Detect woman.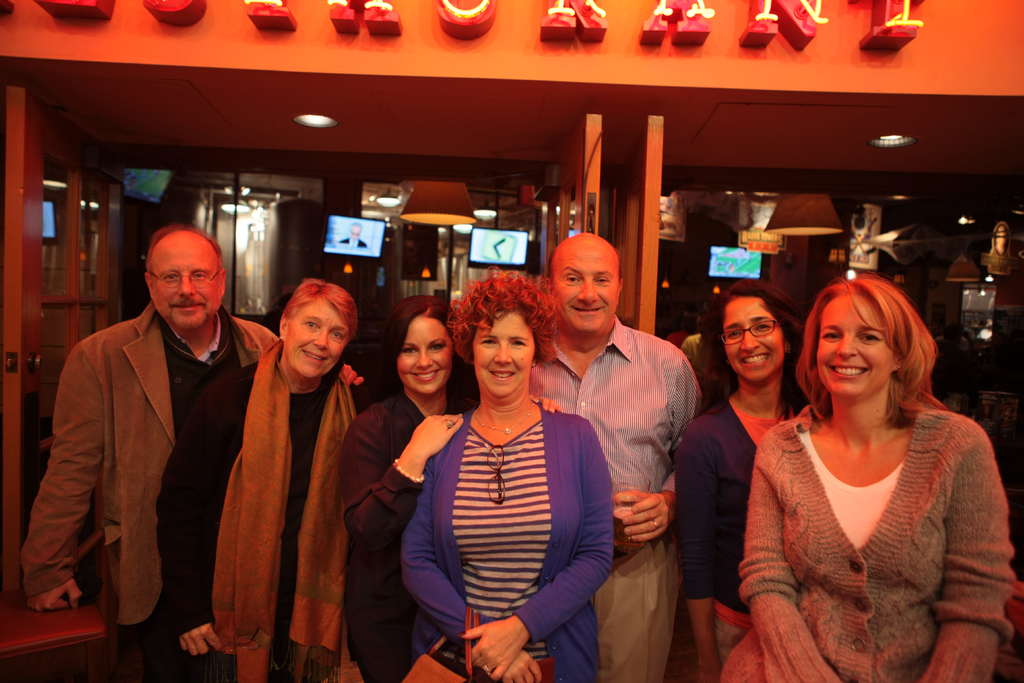
Detected at Rect(738, 276, 1016, 682).
